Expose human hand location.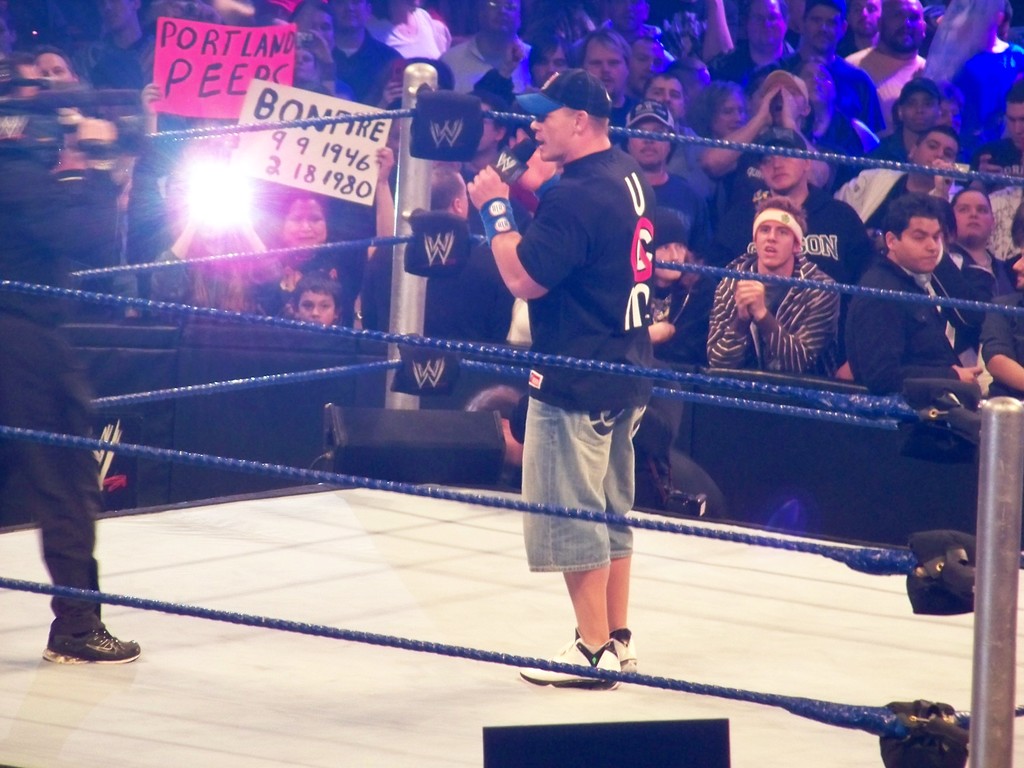
Exposed at <box>139,83,160,119</box>.
